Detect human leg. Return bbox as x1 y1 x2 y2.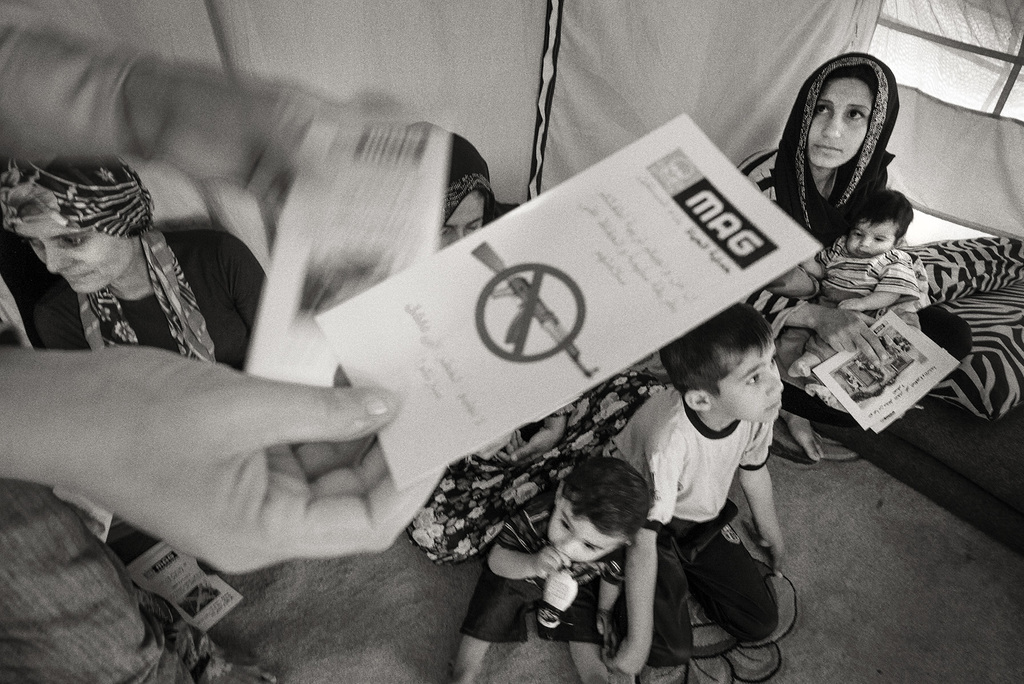
790 294 851 379.
